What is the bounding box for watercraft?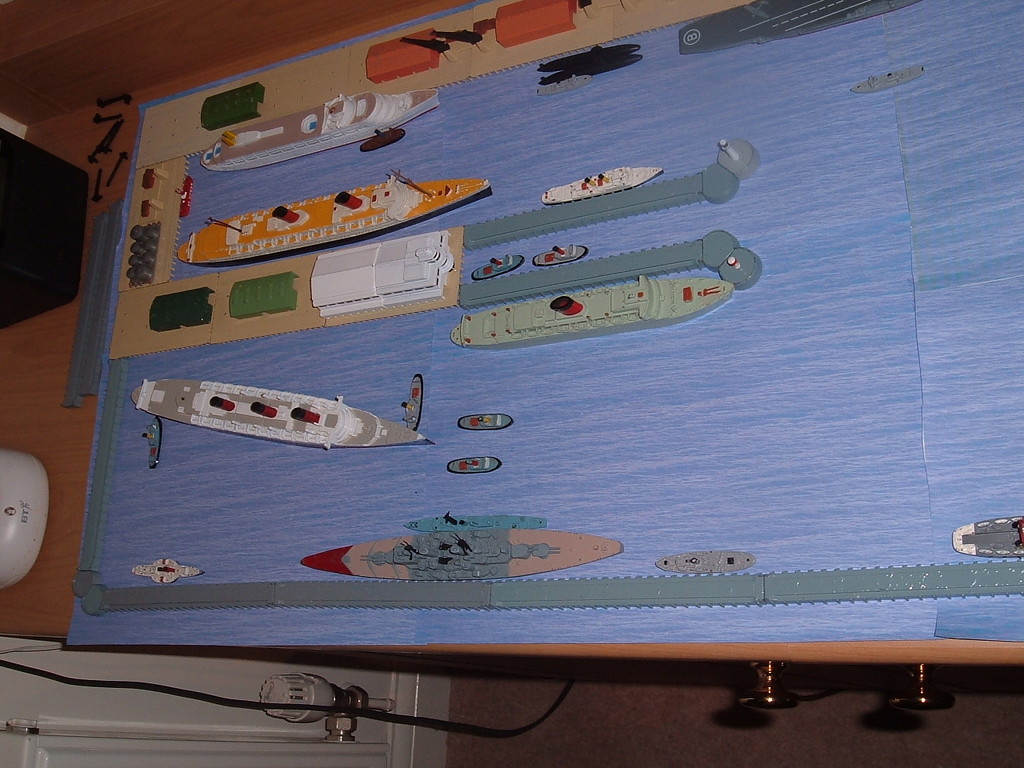
crop(203, 90, 442, 174).
